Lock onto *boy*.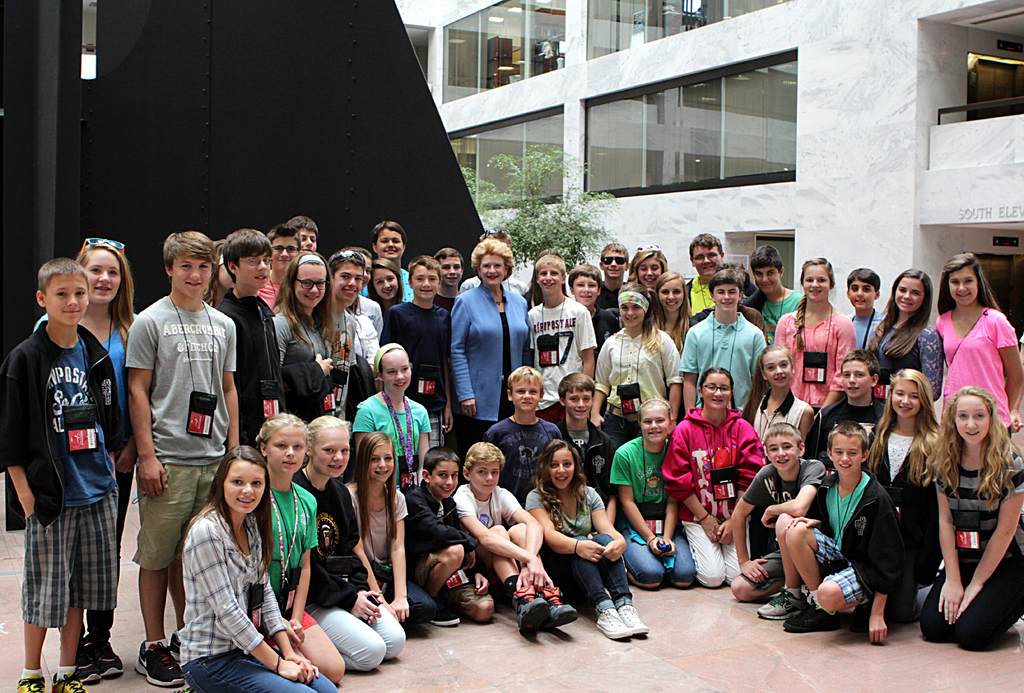
Locked: Rect(687, 233, 724, 314).
